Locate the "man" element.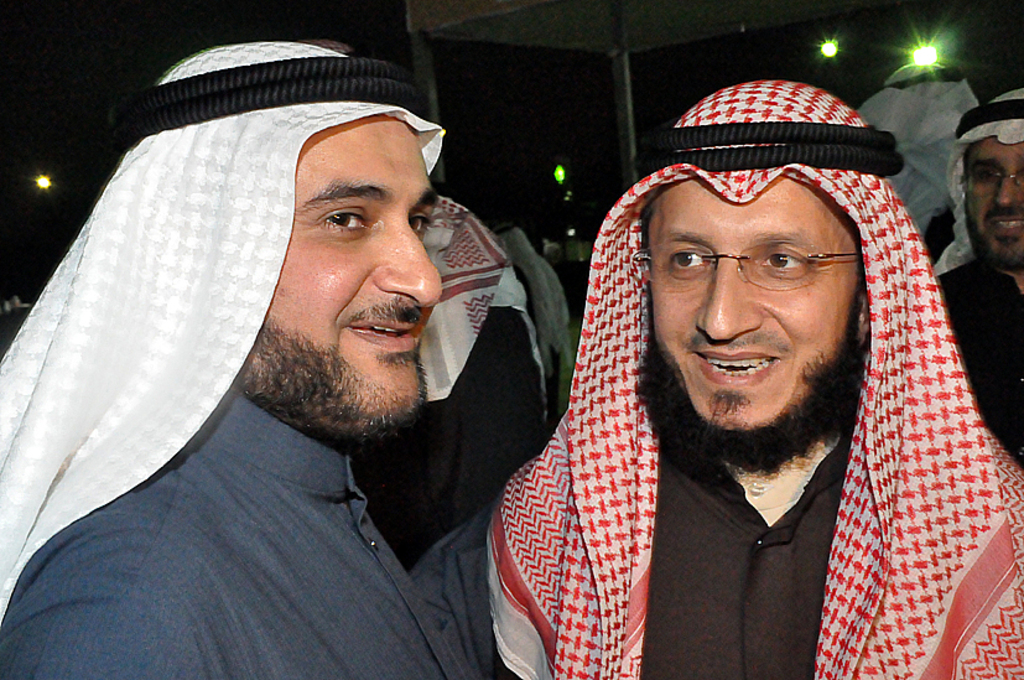
Element bbox: BBox(0, 38, 503, 679).
